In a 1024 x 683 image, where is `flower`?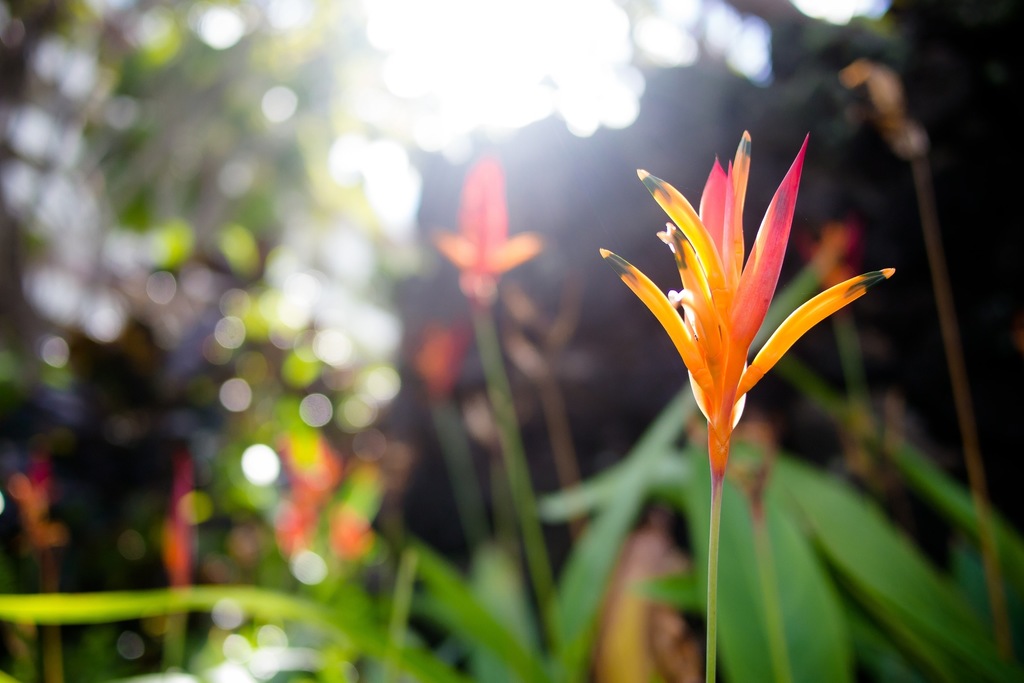
box=[154, 457, 196, 593].
